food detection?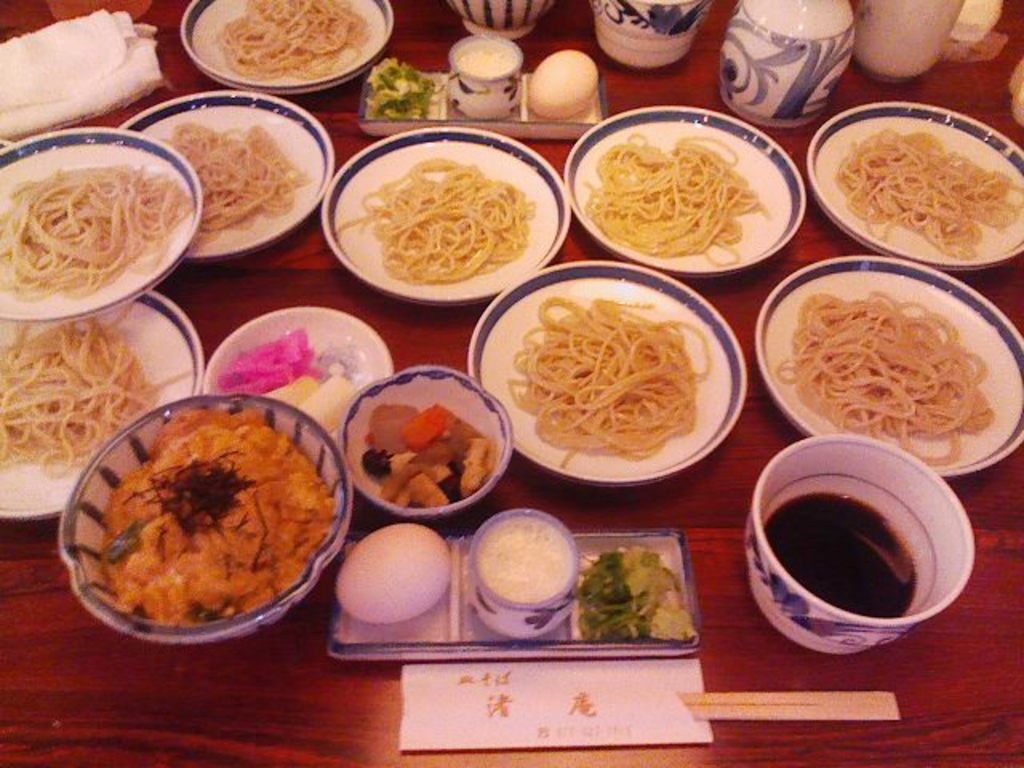
bbox=(216, 325, 326, 397)
